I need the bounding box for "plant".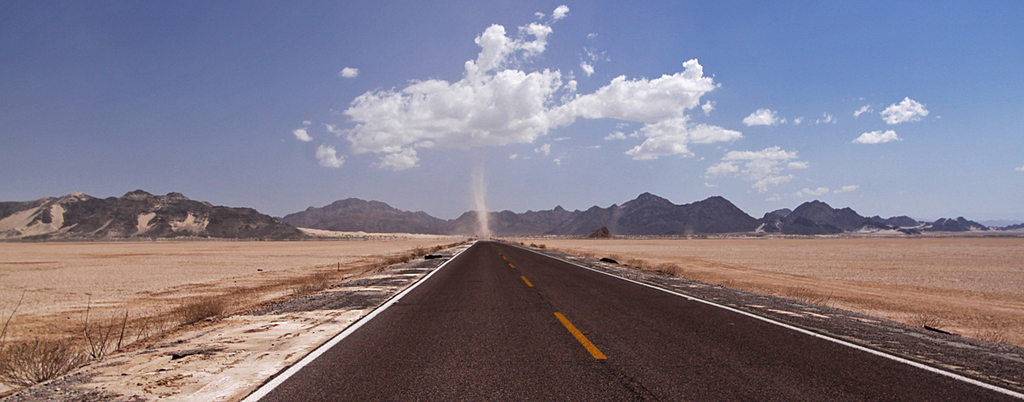
Here it is: region(294, 272, 323, 304).
